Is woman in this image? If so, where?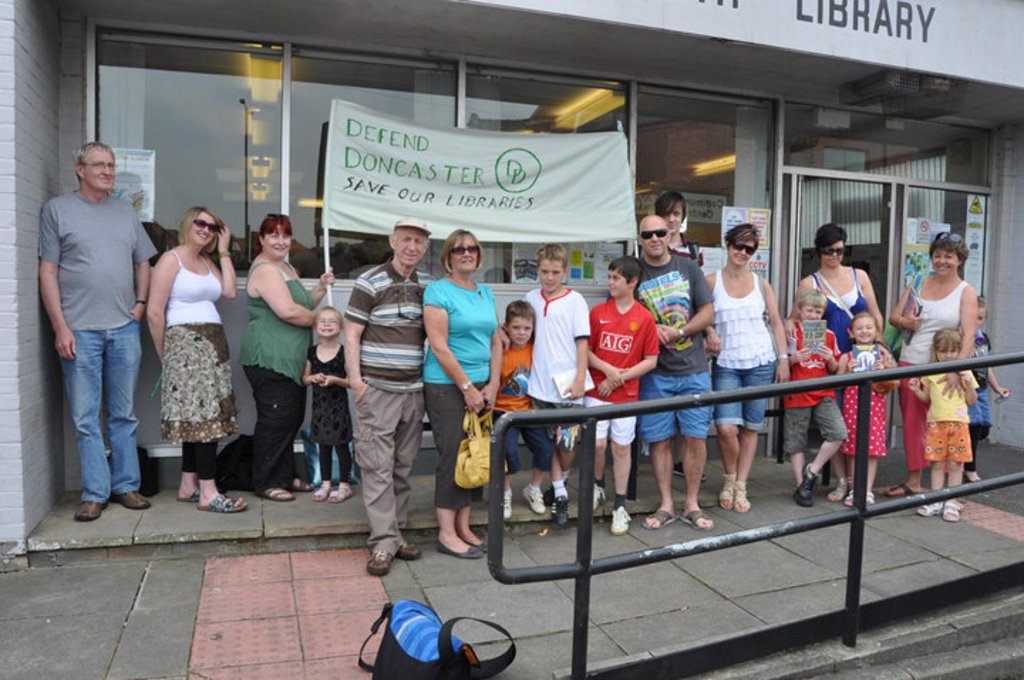
Yes, at box=[889, 235, 977, 499].
